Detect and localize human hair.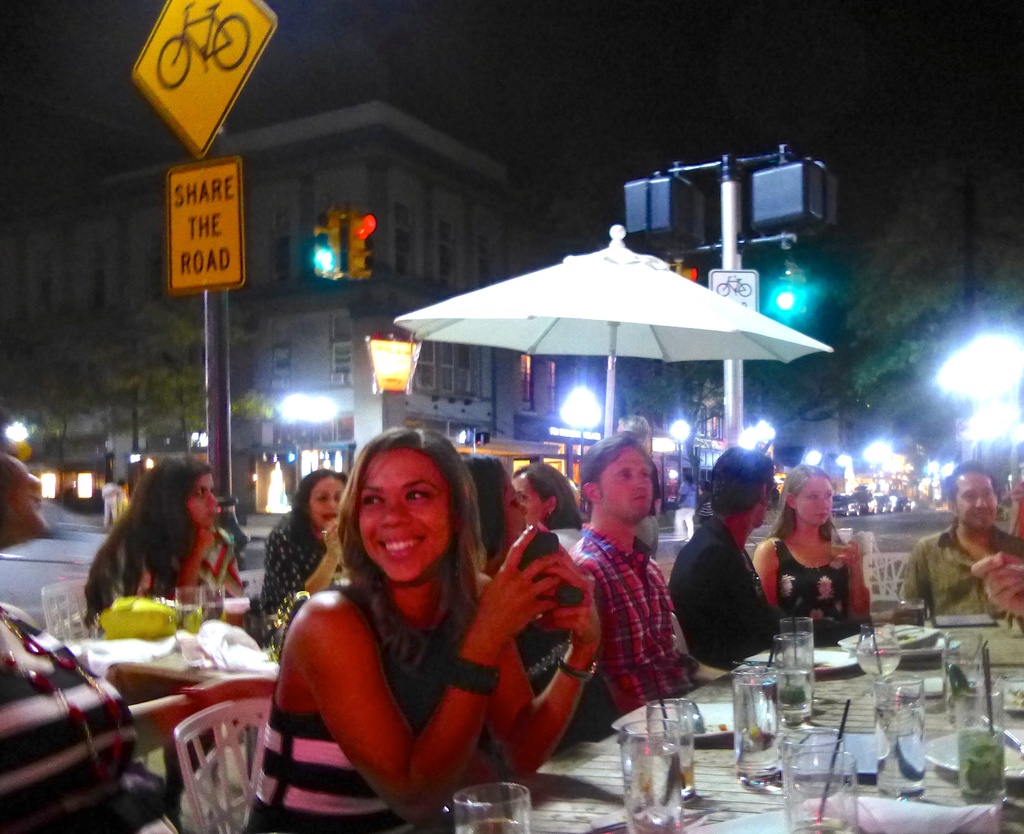
Localized at (x1=580, y1=430, x2=653, y2=518).
